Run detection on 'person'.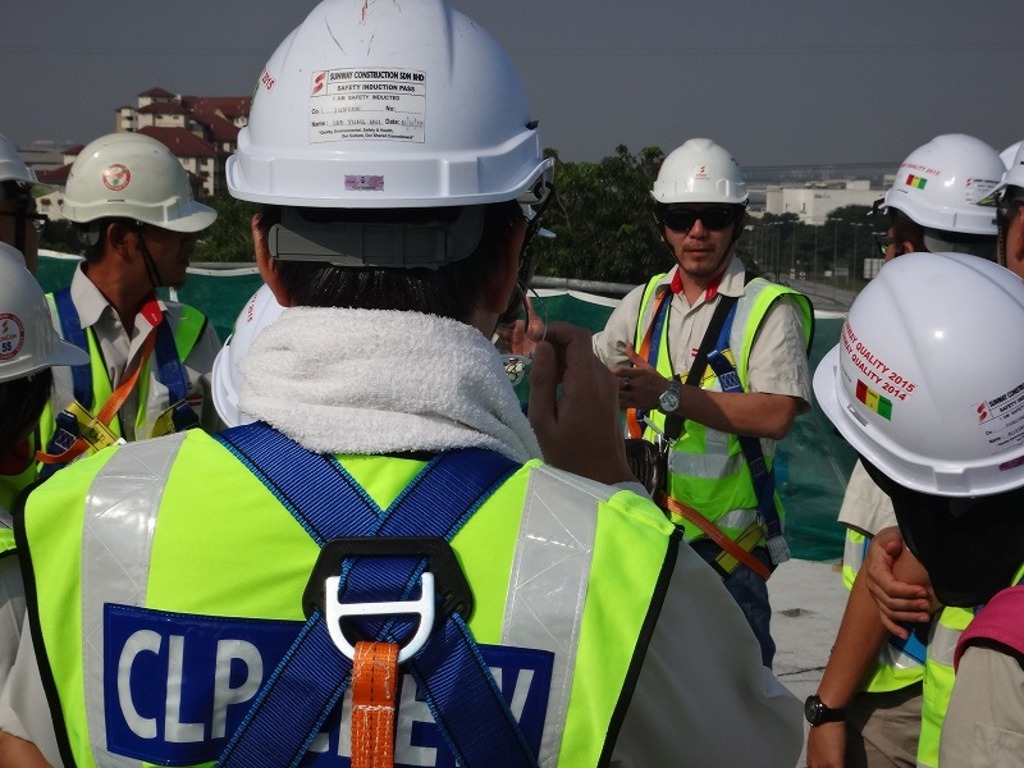
Result: rect(23, 131, 230, 470).
